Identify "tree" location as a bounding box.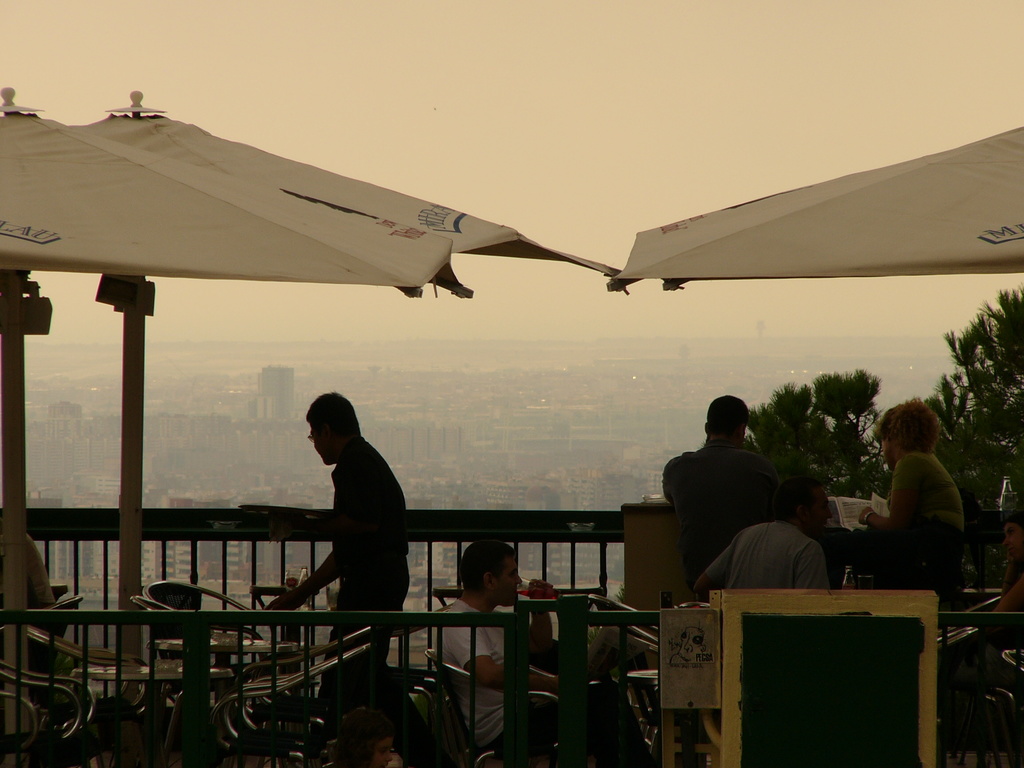
[739,362,947,586].
